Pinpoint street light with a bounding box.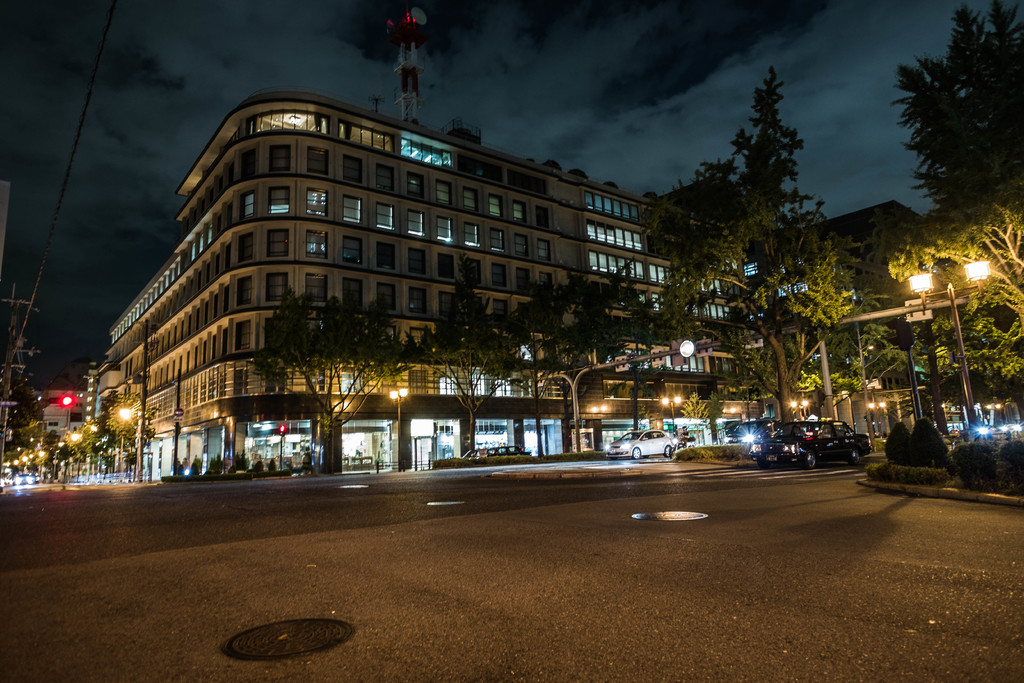
{"x1": 65, "y1": 424, "x2": 97, "y2": 479}.
